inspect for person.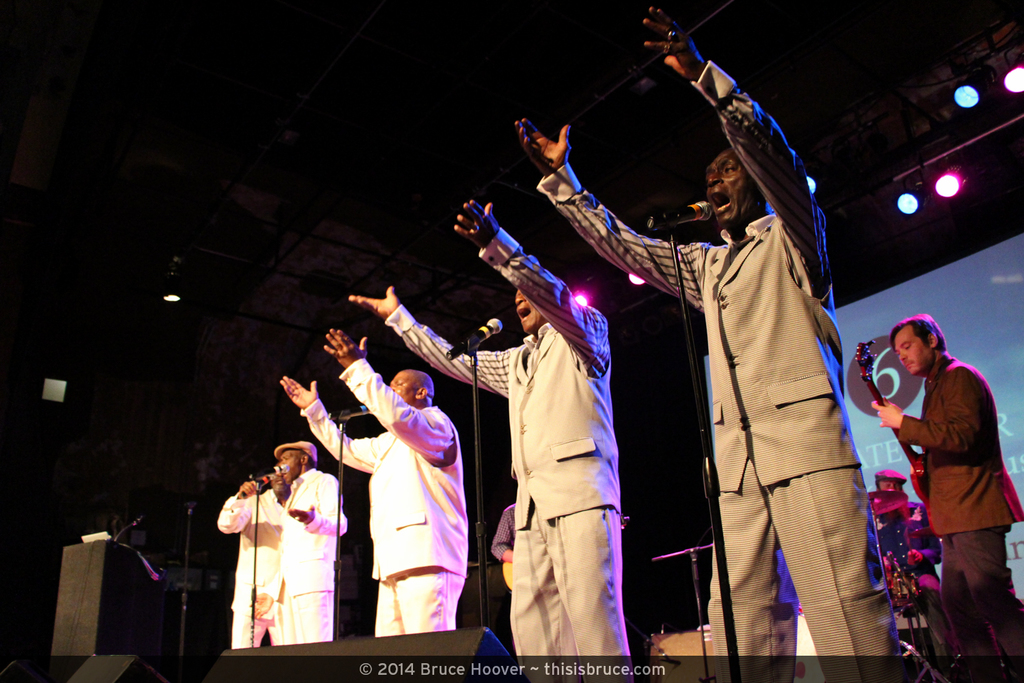
Inspection: 874 307 1011 678.
